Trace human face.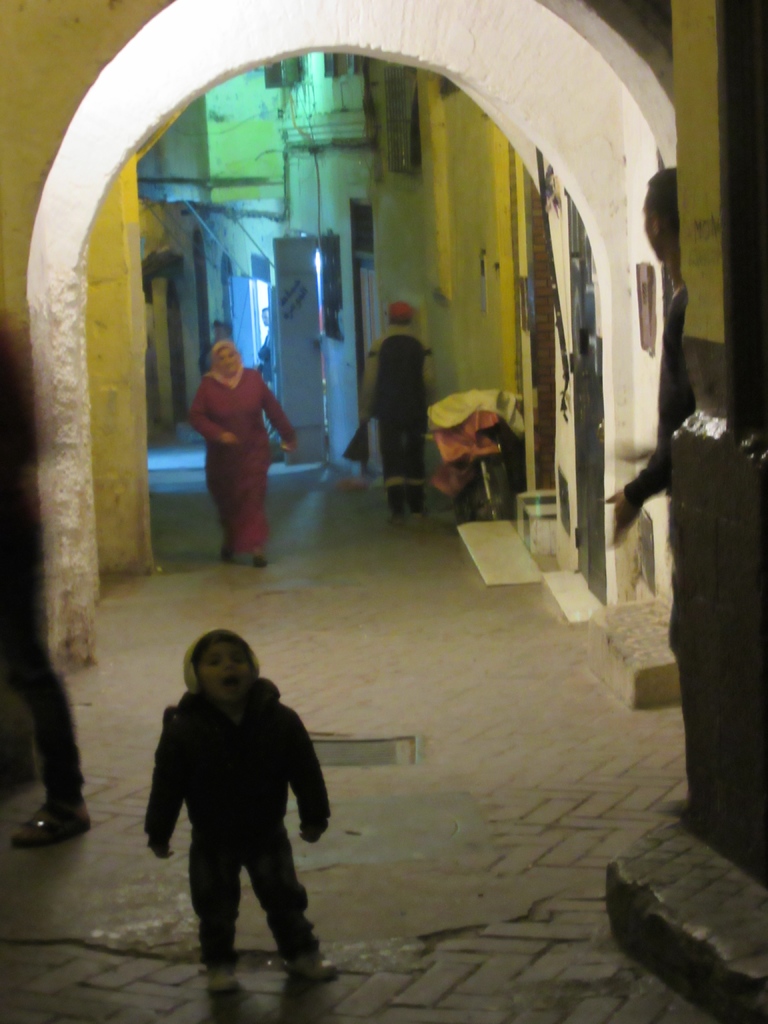
Traced to [219,349,240,378].
